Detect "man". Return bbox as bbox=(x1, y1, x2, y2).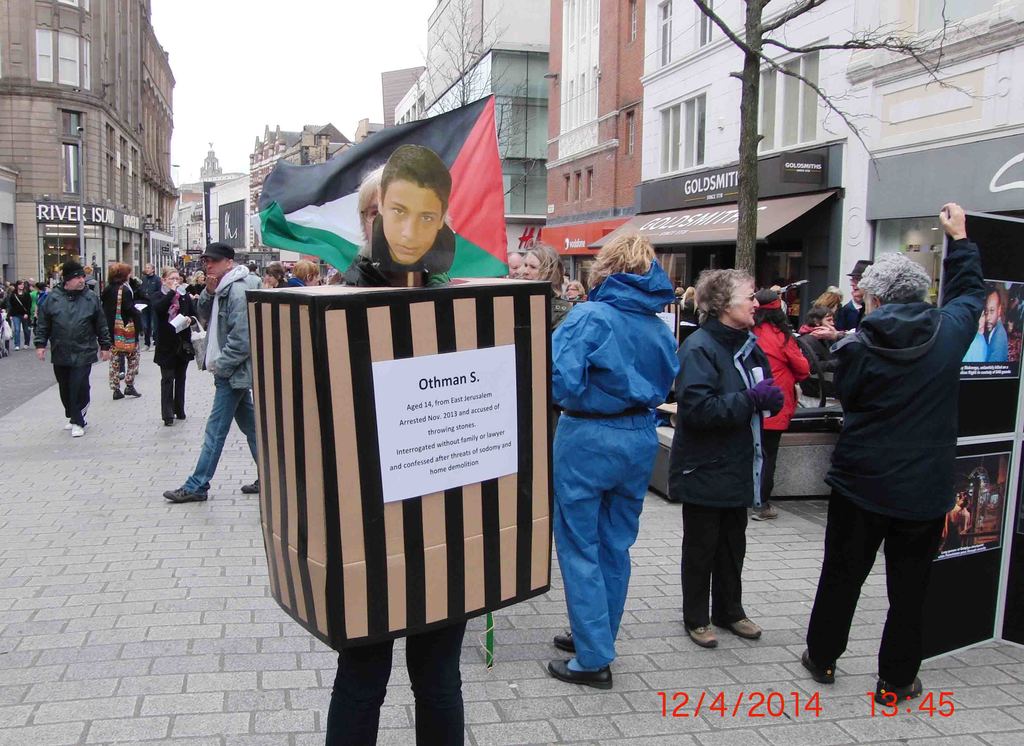
bbox=(799, 228, 990, 704).
